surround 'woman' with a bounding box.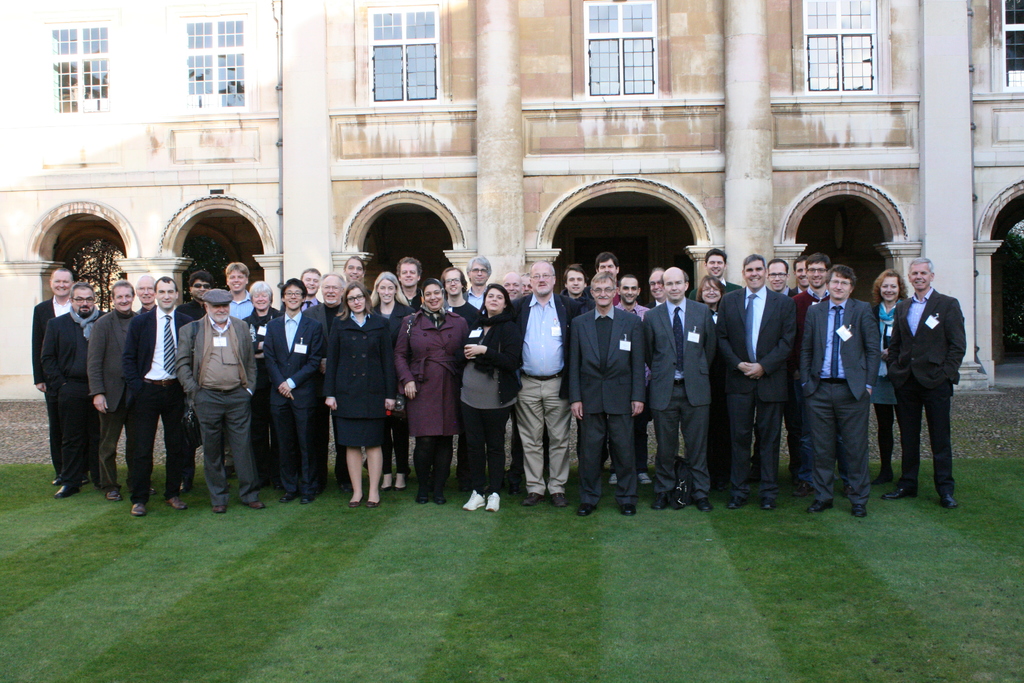
<box>240,278,282,490</box>.
